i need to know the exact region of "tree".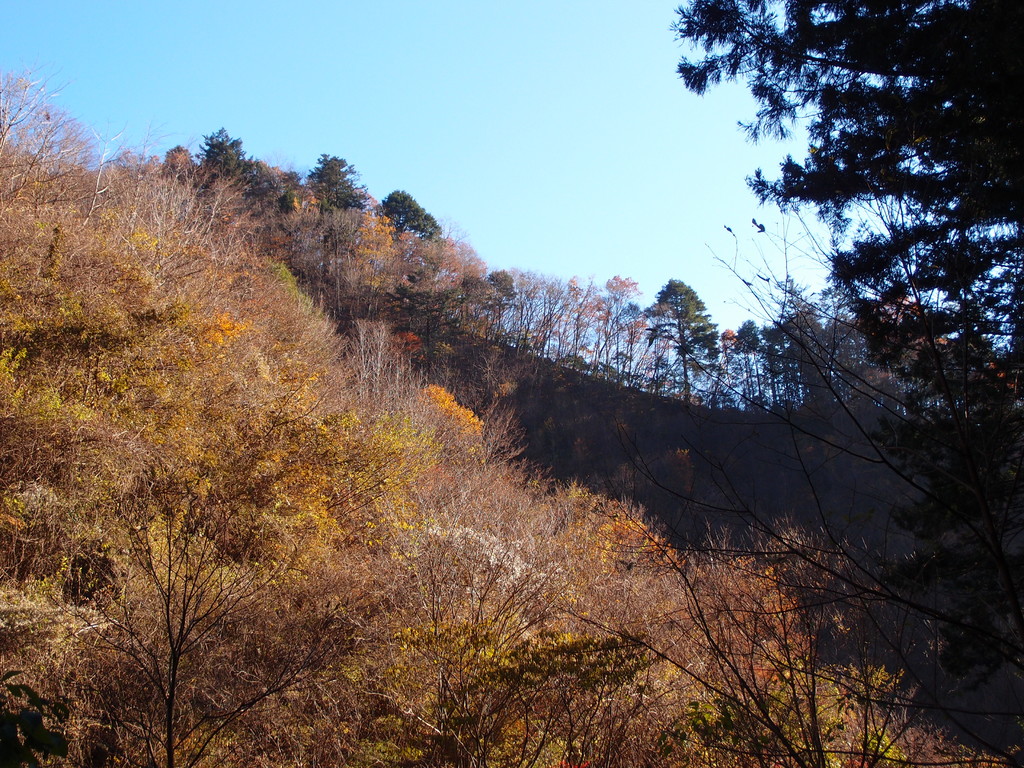
Region: locate(440, 236, 515, 344).
